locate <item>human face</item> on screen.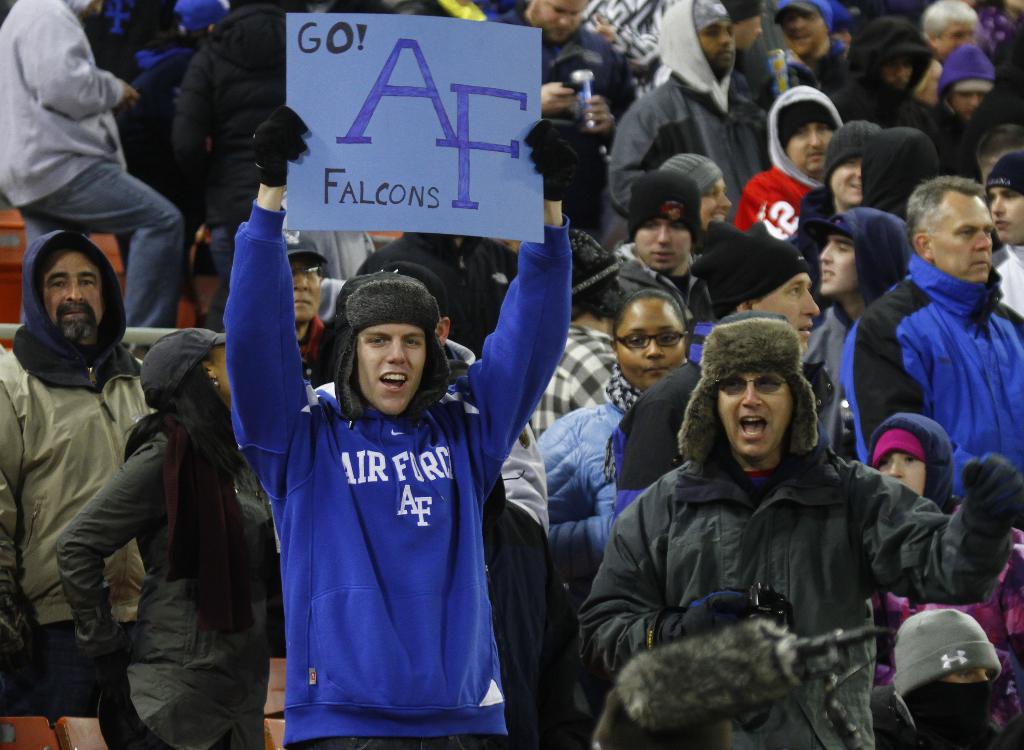
On screen at {"x1": 941, "y1": 665, "x2": 998, "y2": 683}.
